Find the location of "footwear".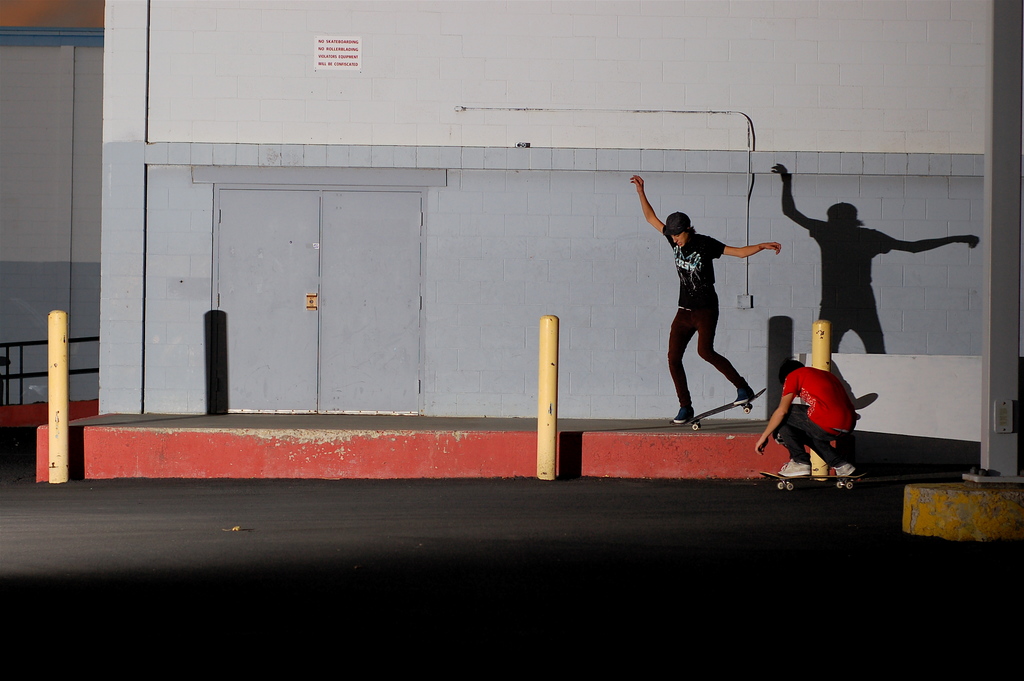
Location: x1=776, y1=456, x2=812, y2=480.
